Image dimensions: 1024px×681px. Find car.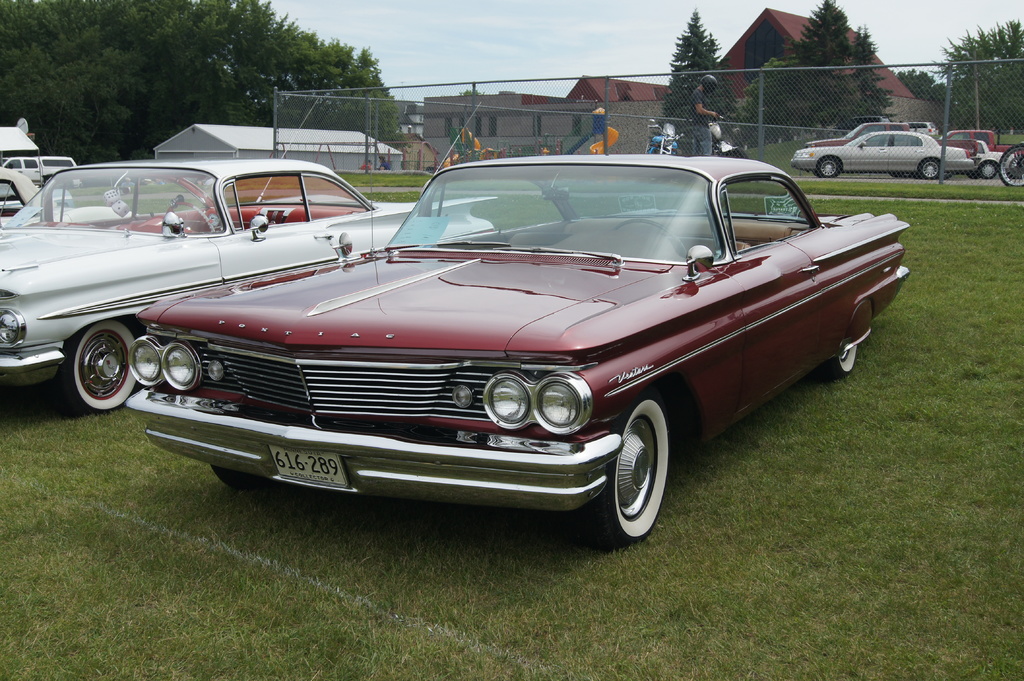
pyautogui.locateOnScreen(0, 156, 500, 419).
